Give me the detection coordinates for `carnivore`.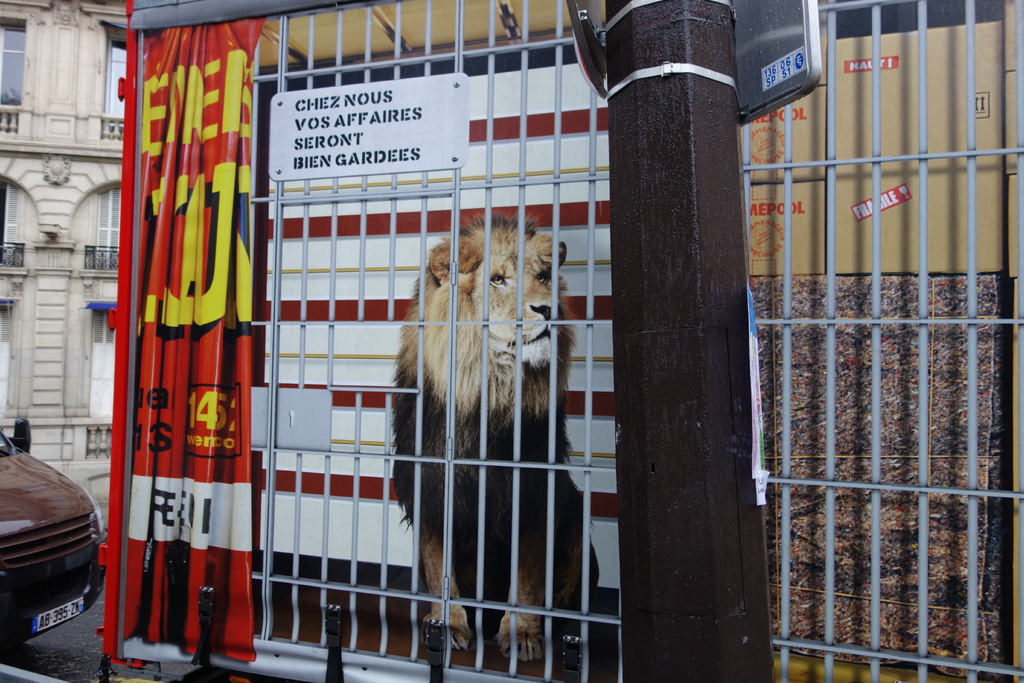
[388,208,607,662].
